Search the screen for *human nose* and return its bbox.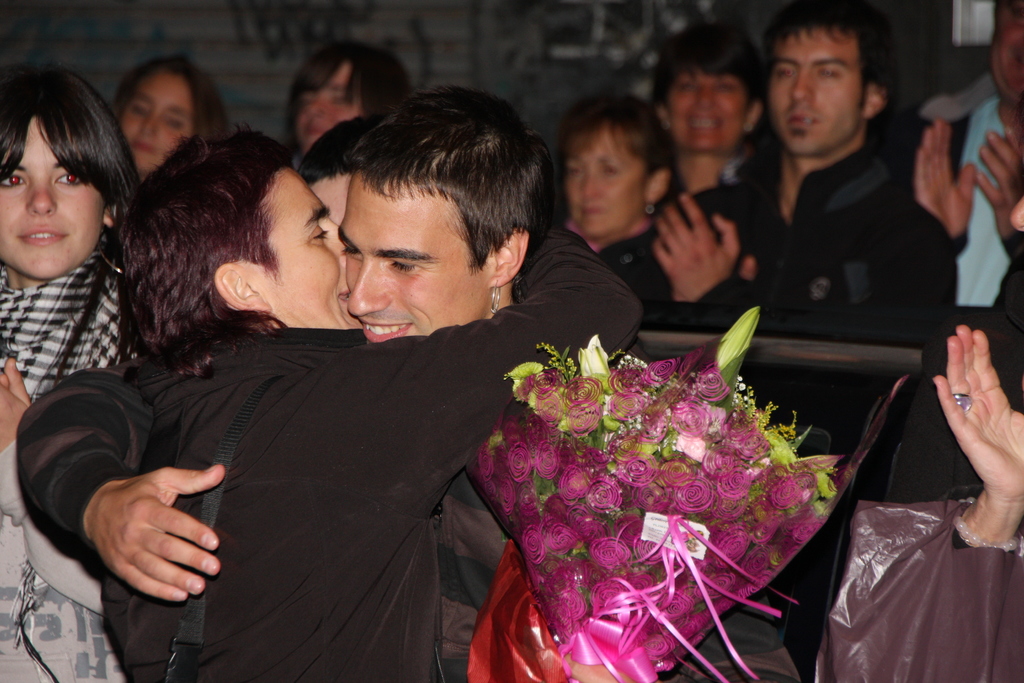
Found: crop(585, 168, 602, 197).
